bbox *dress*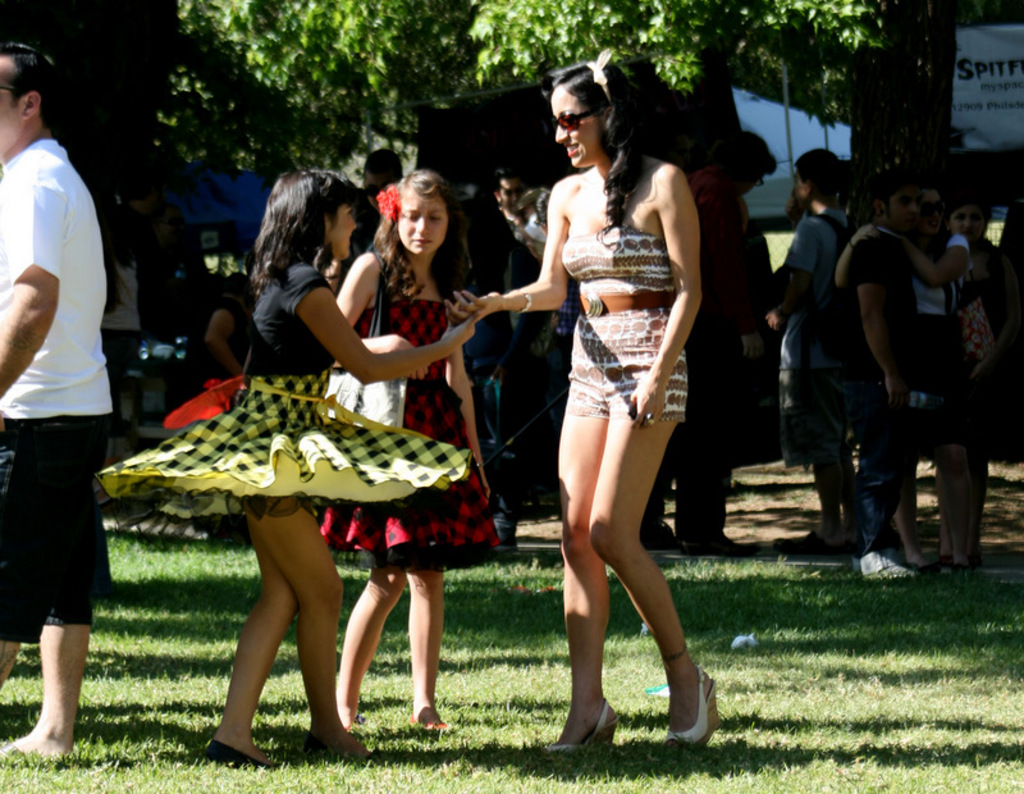
<box>547,223,700,429</box>
